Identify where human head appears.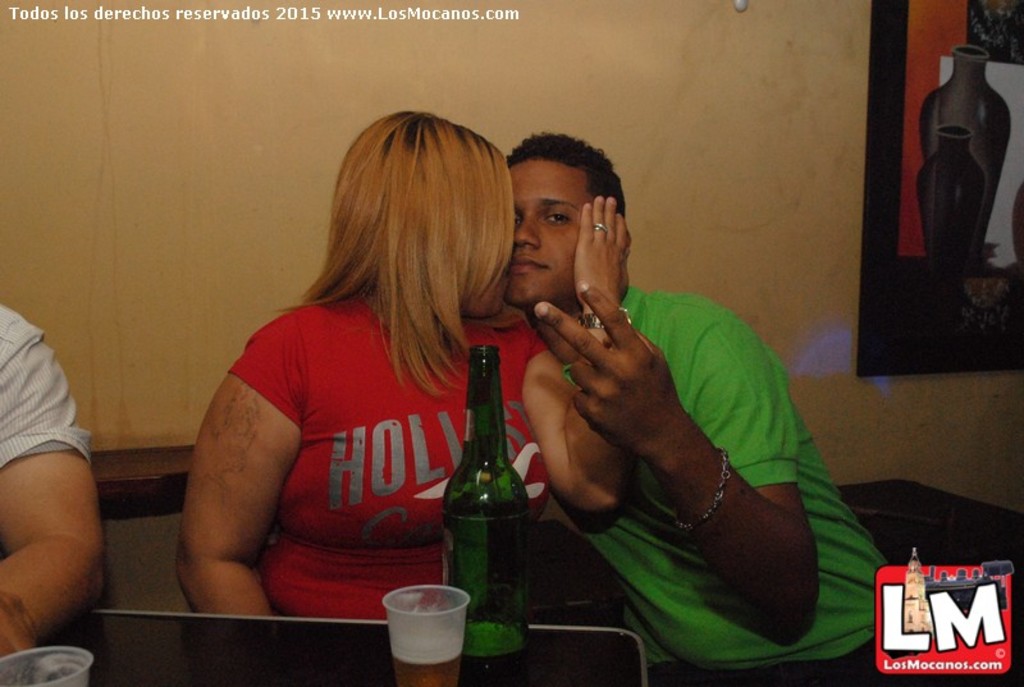
Appears at (left=302, top=107, right=520, bottom=326).
